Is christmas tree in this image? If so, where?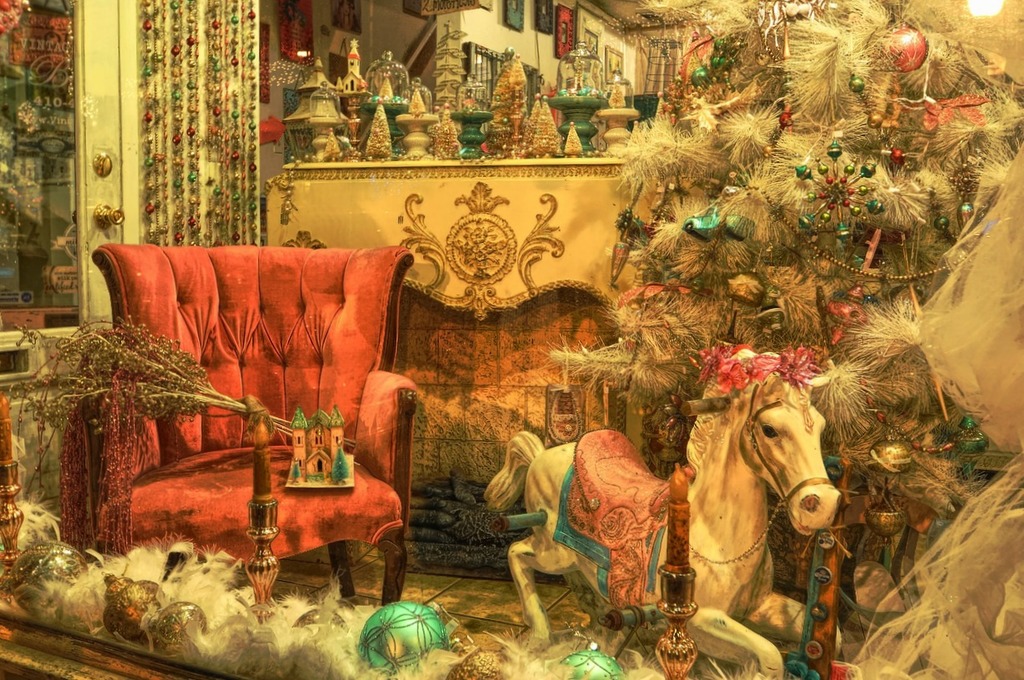
Yes, at 515,92,538,150.
